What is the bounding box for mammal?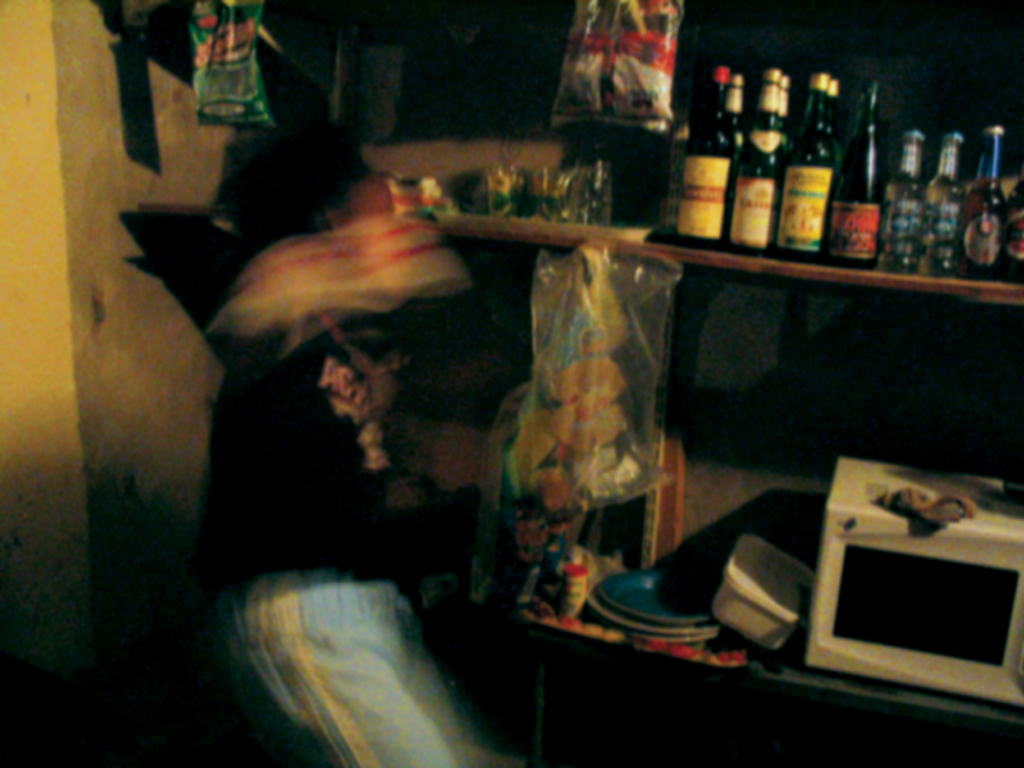
left=132, top=142, right=469, bottom=767.
